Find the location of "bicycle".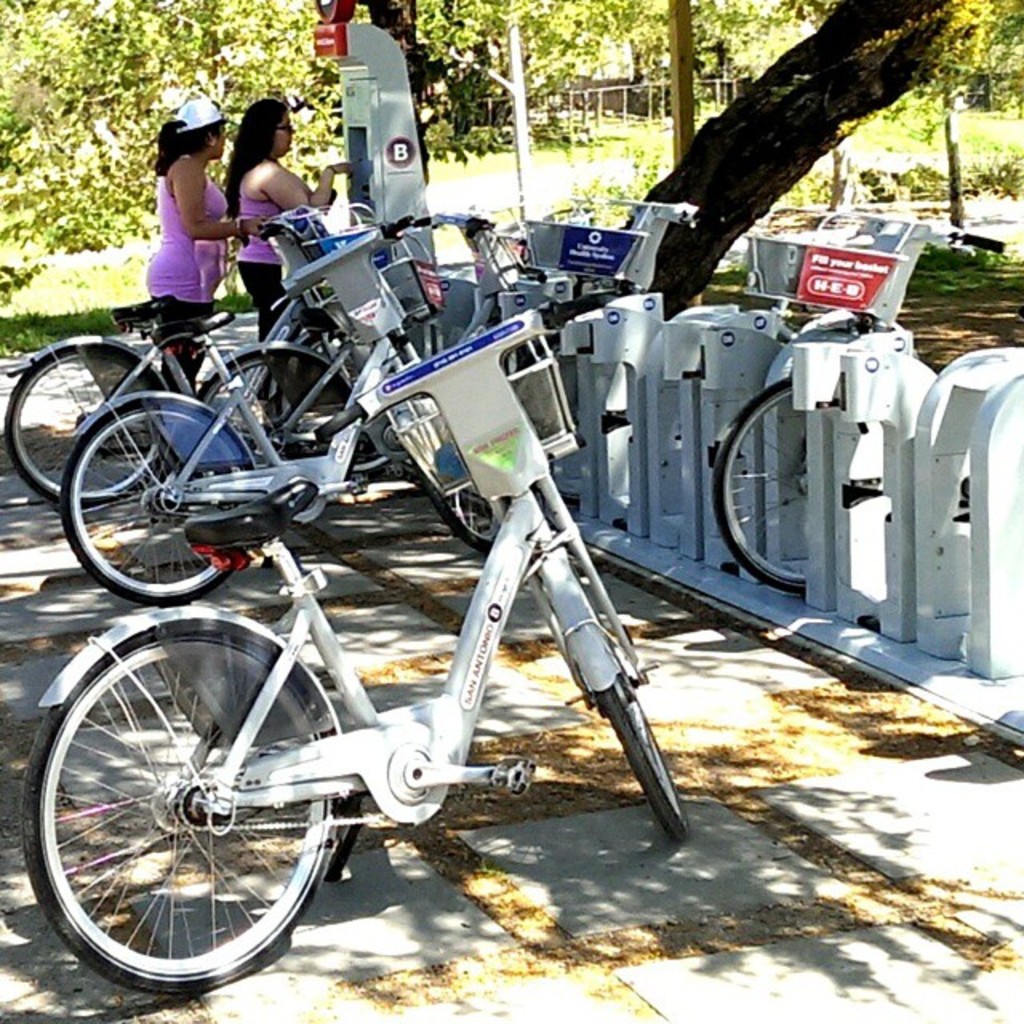
Location: <region>90, 198, 544, 611</region>.
